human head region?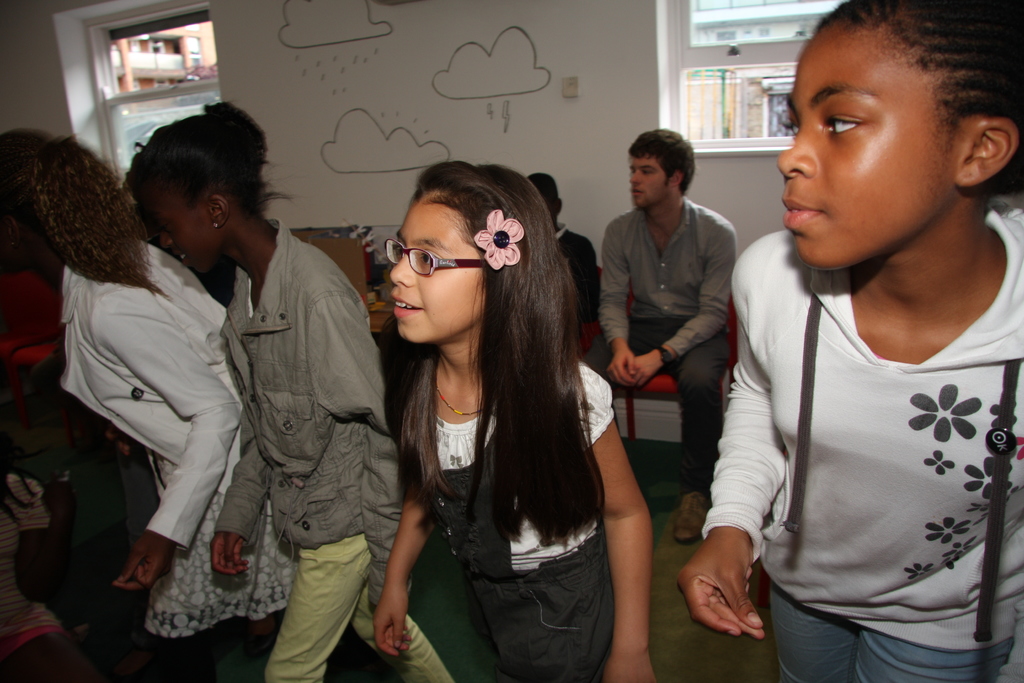
bbox=[775, 0, 1023, 270]
